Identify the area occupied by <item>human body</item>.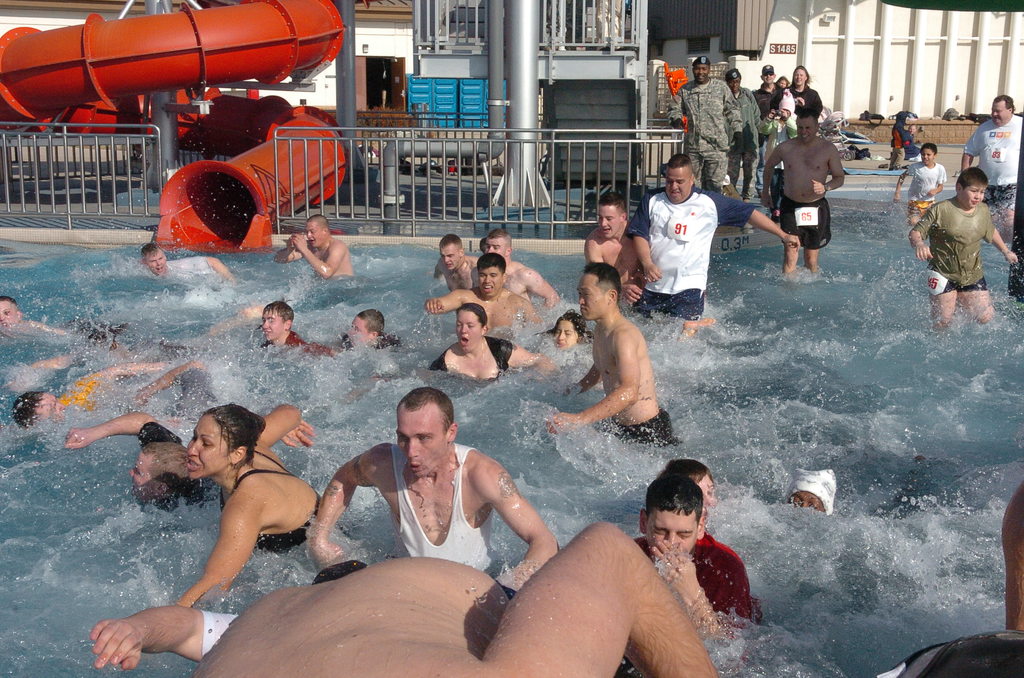
Area: 338/314/401/353.
